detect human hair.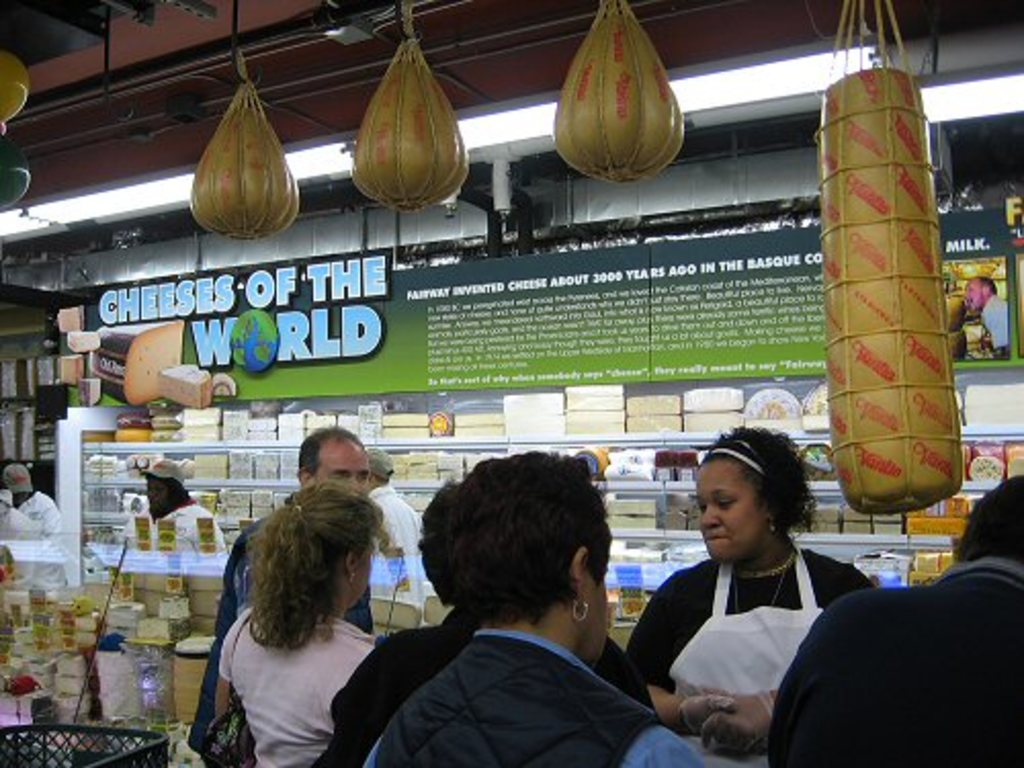
Detected at rect(455, 449, 614, 623).
